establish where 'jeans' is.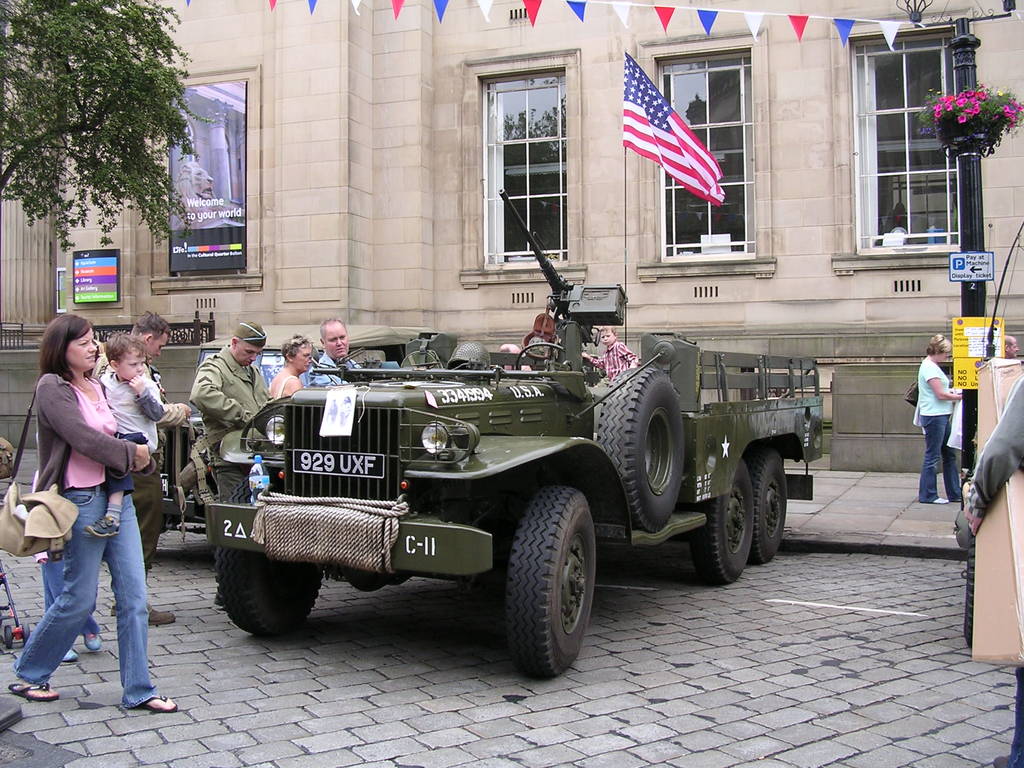
Established at BBox(28, 508, 158, 718).
